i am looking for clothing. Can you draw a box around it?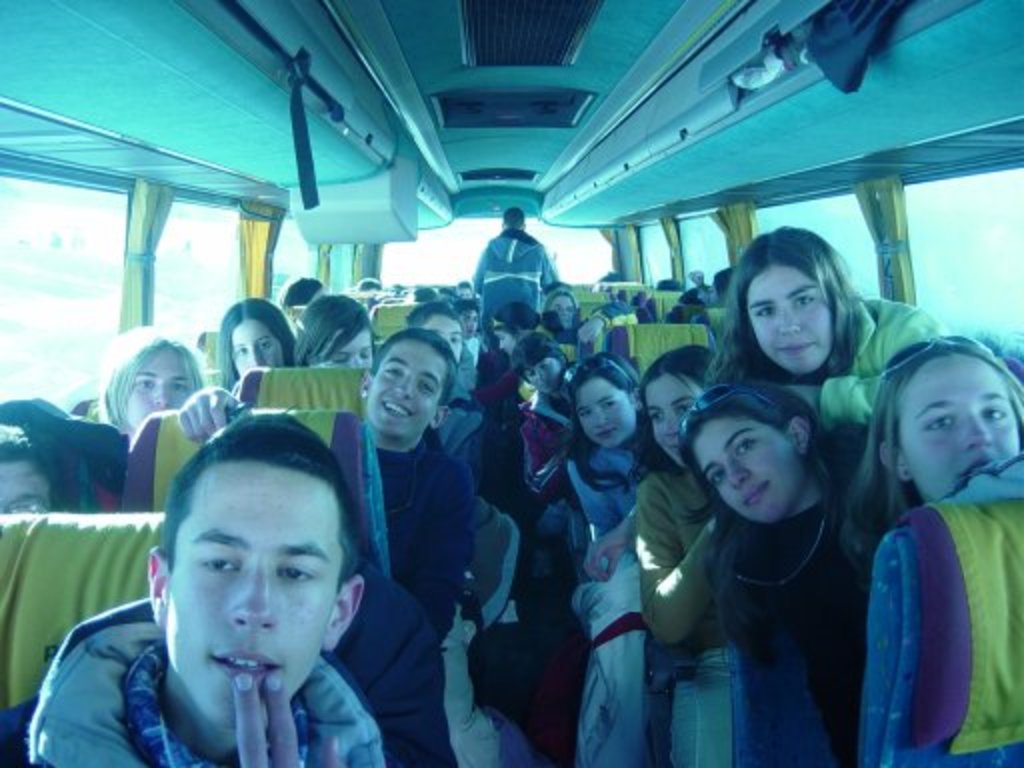
Sure, the bounding box is 628,466,712,640.
